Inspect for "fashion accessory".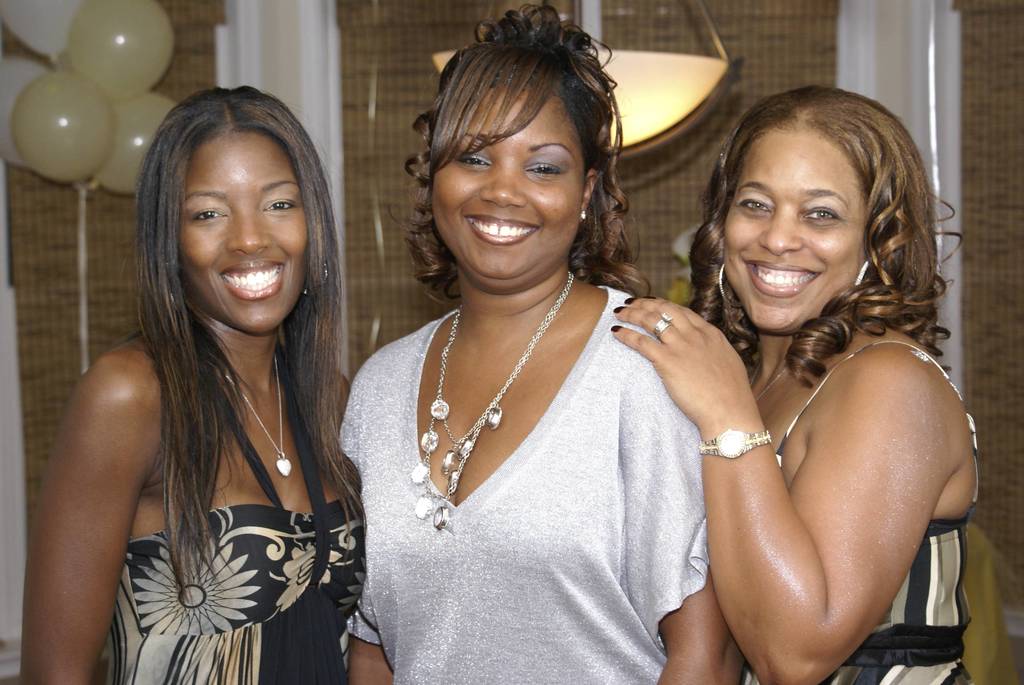
Inspection: box=[171, 294, 179, 311].
